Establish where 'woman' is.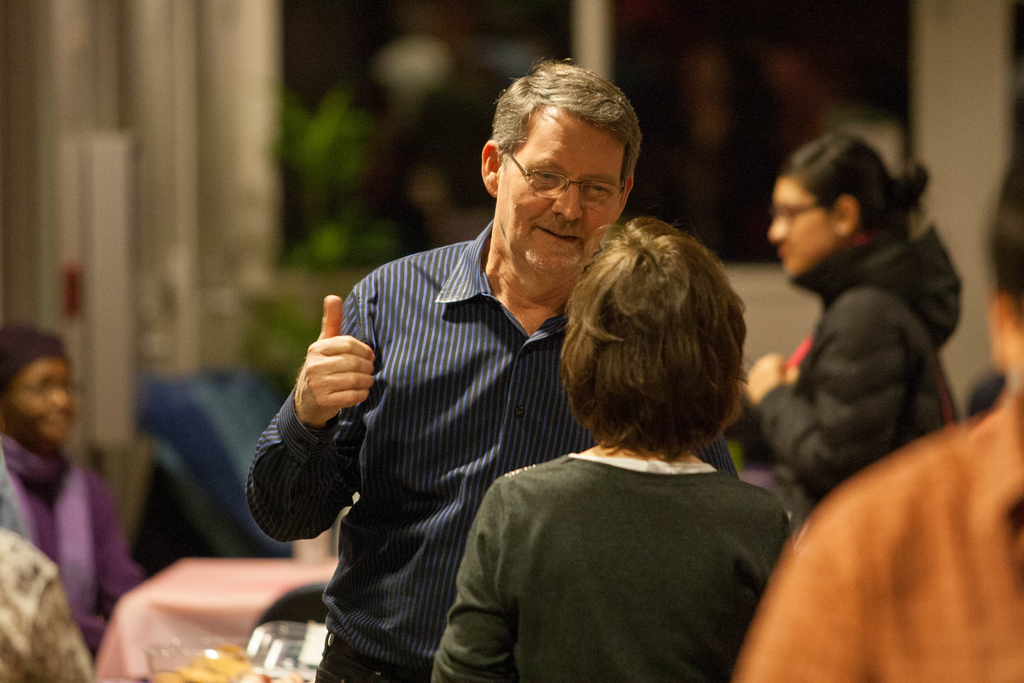
Established at [740,134,964,530].
